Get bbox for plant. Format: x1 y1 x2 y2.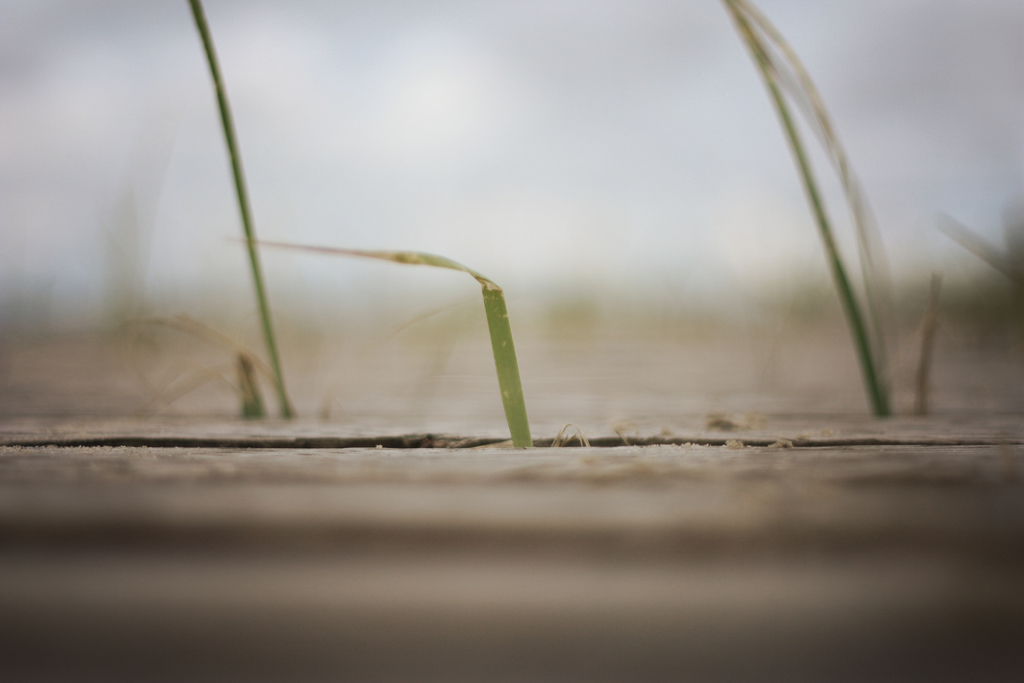
221 230 545 449.
